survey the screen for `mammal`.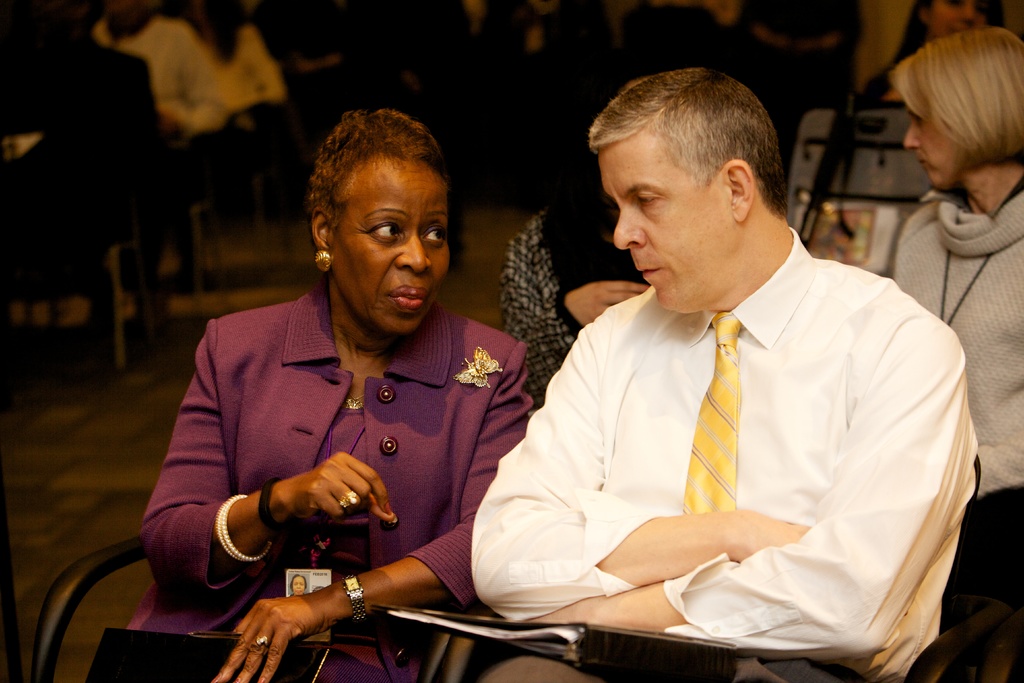
Survey found: (left=110, top=103, right=540, bottom=682).
